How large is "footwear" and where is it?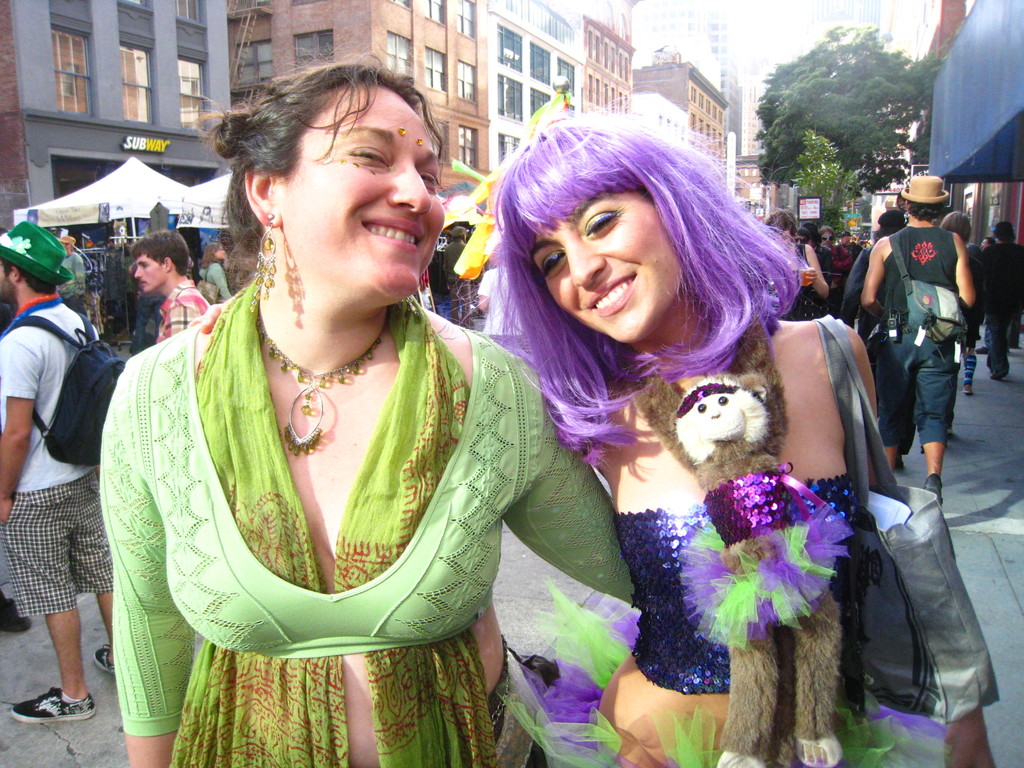
Bounding box: <region>925, 475, 942, 509</region>.
